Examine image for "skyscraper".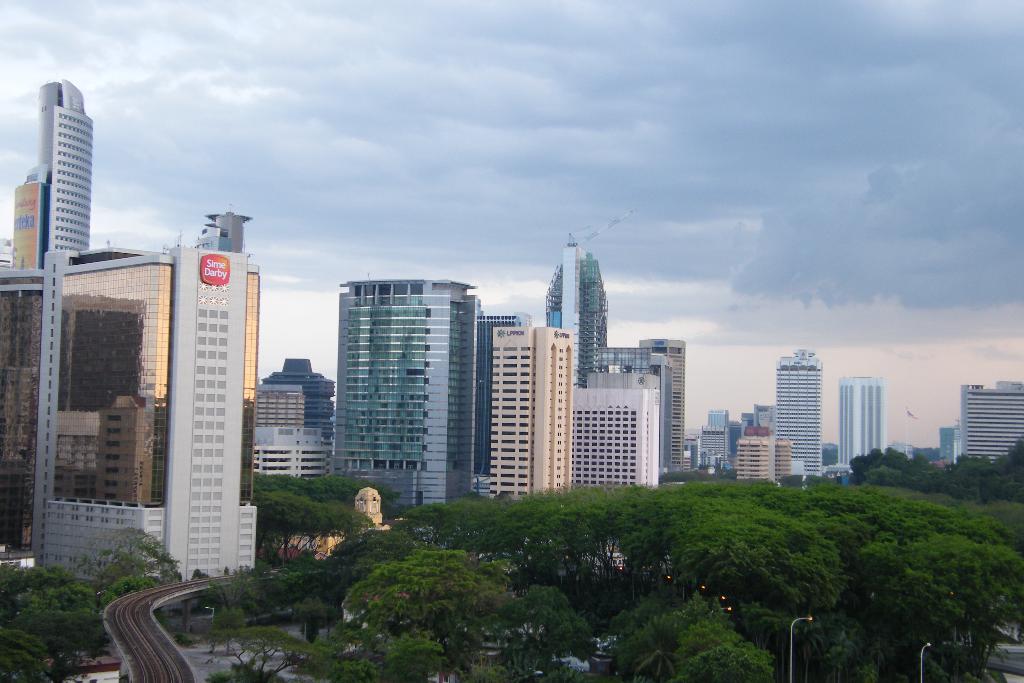
Examination result: region(481, 310, 575, 499).
